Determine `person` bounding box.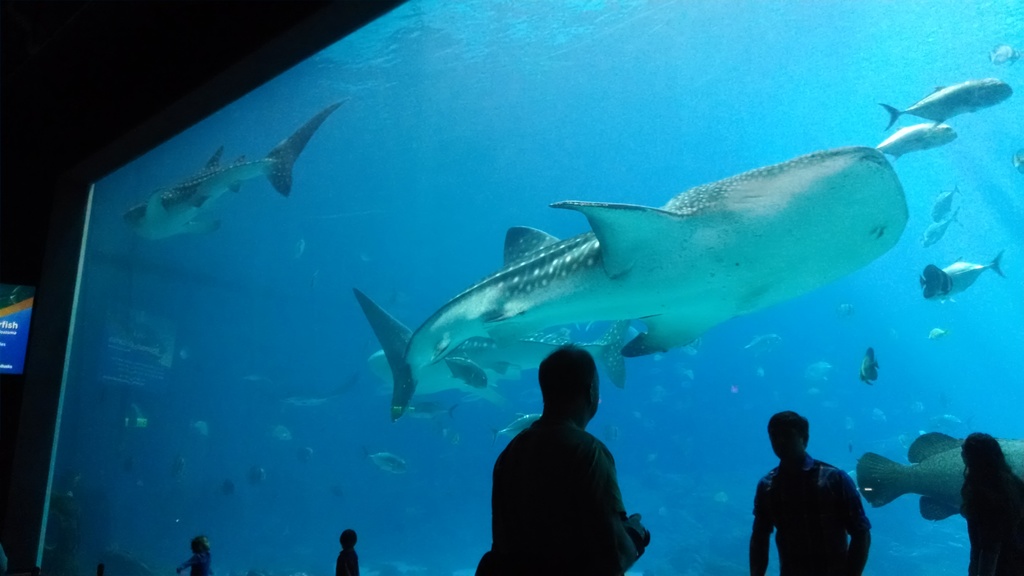
Determined: l=335, t=529, r=359, b=575.
